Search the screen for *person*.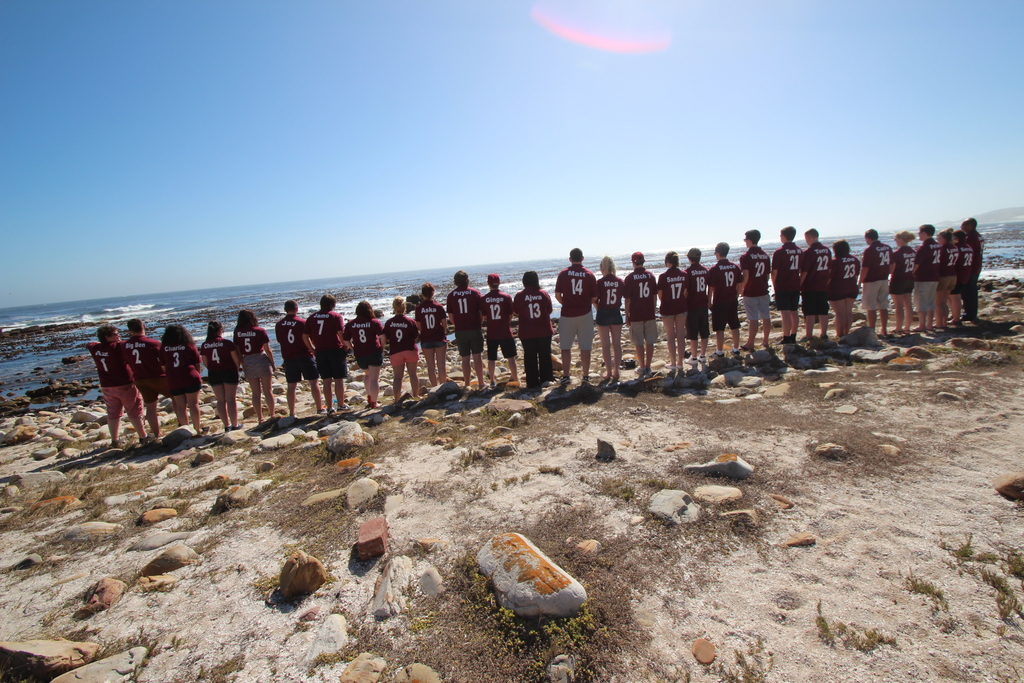
Found at (85,324,151,445).
